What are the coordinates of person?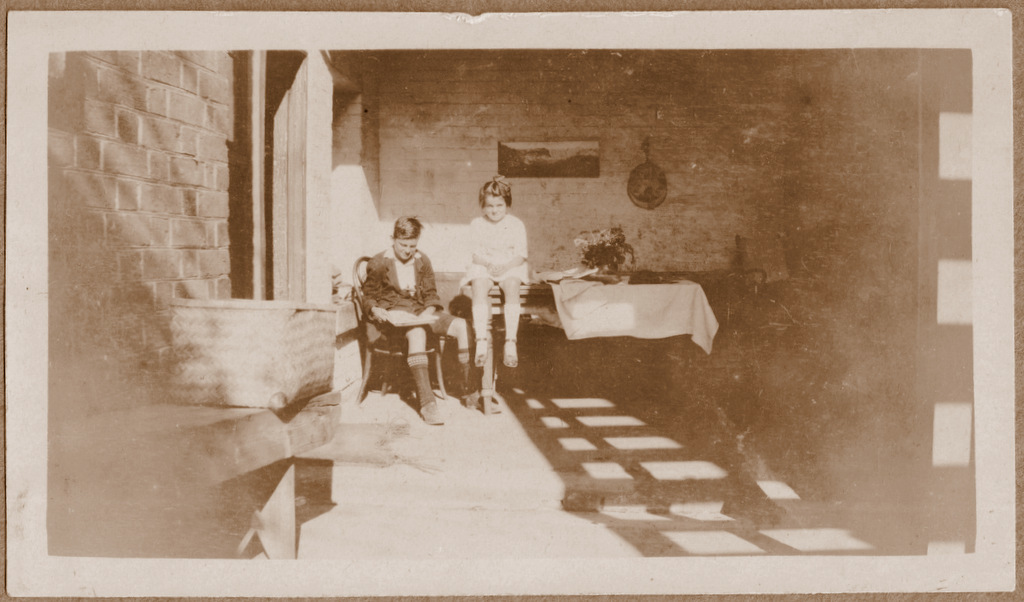
locate(454, 176, 533, 369).
